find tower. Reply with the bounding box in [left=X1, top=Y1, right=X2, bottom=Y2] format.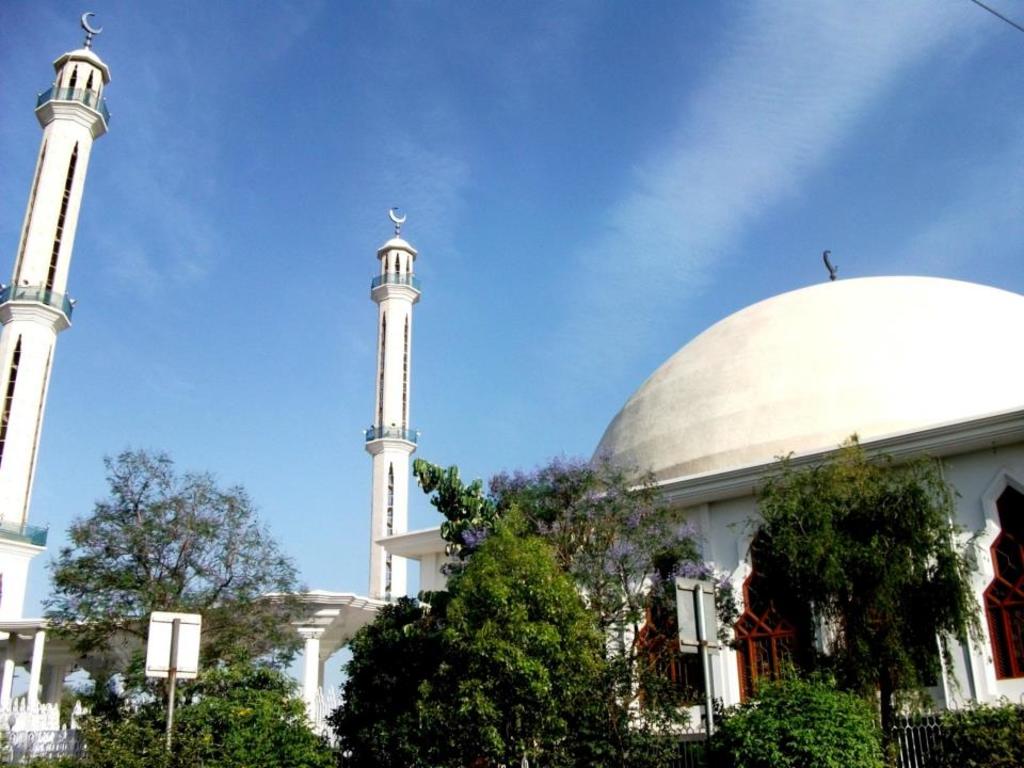
[left=0, top=3, right=115, bottom=729].
